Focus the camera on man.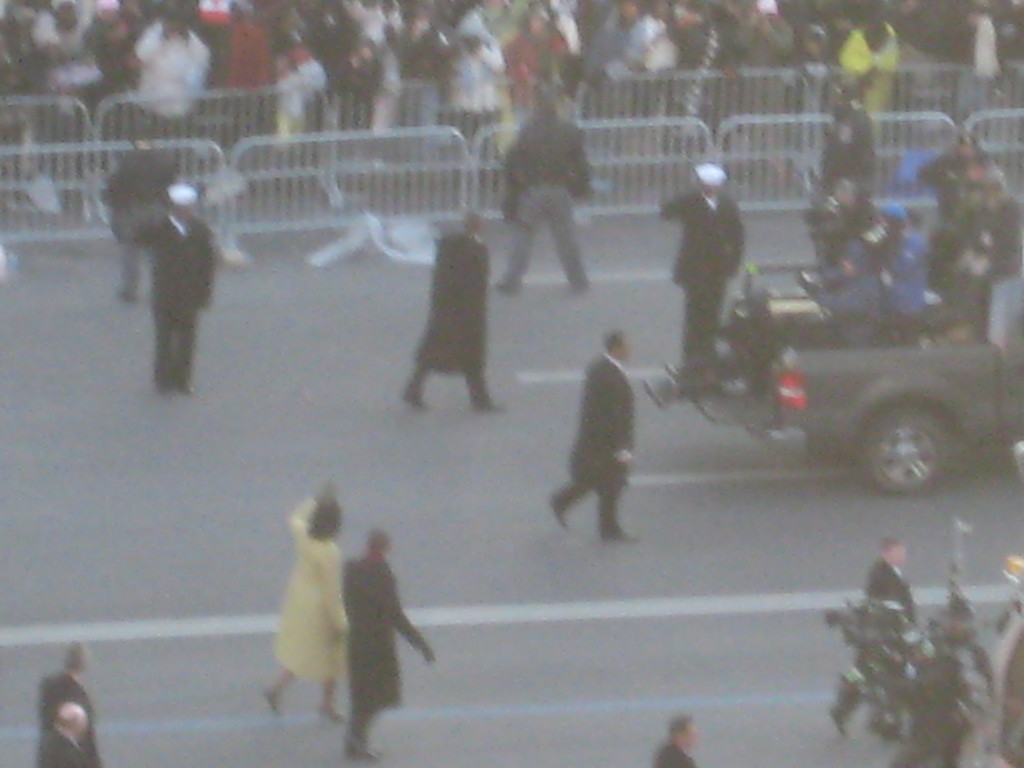
Focus region: pyautogui.locateOnScreen(662, 163, 743, 372).
